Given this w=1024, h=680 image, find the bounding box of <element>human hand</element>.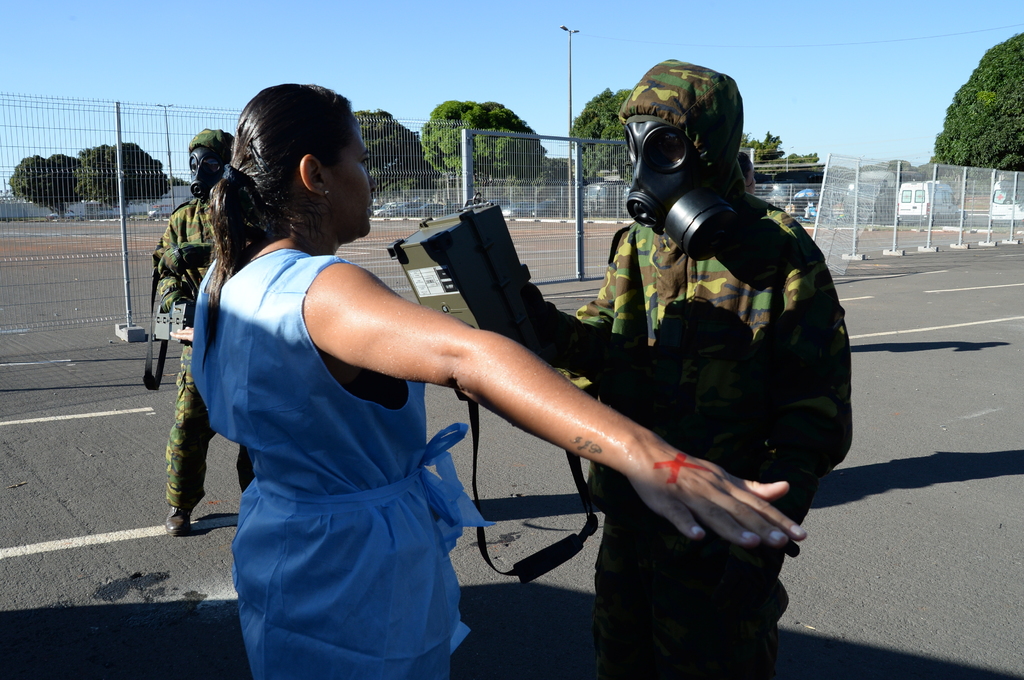
[525, 283, 559, 353].
